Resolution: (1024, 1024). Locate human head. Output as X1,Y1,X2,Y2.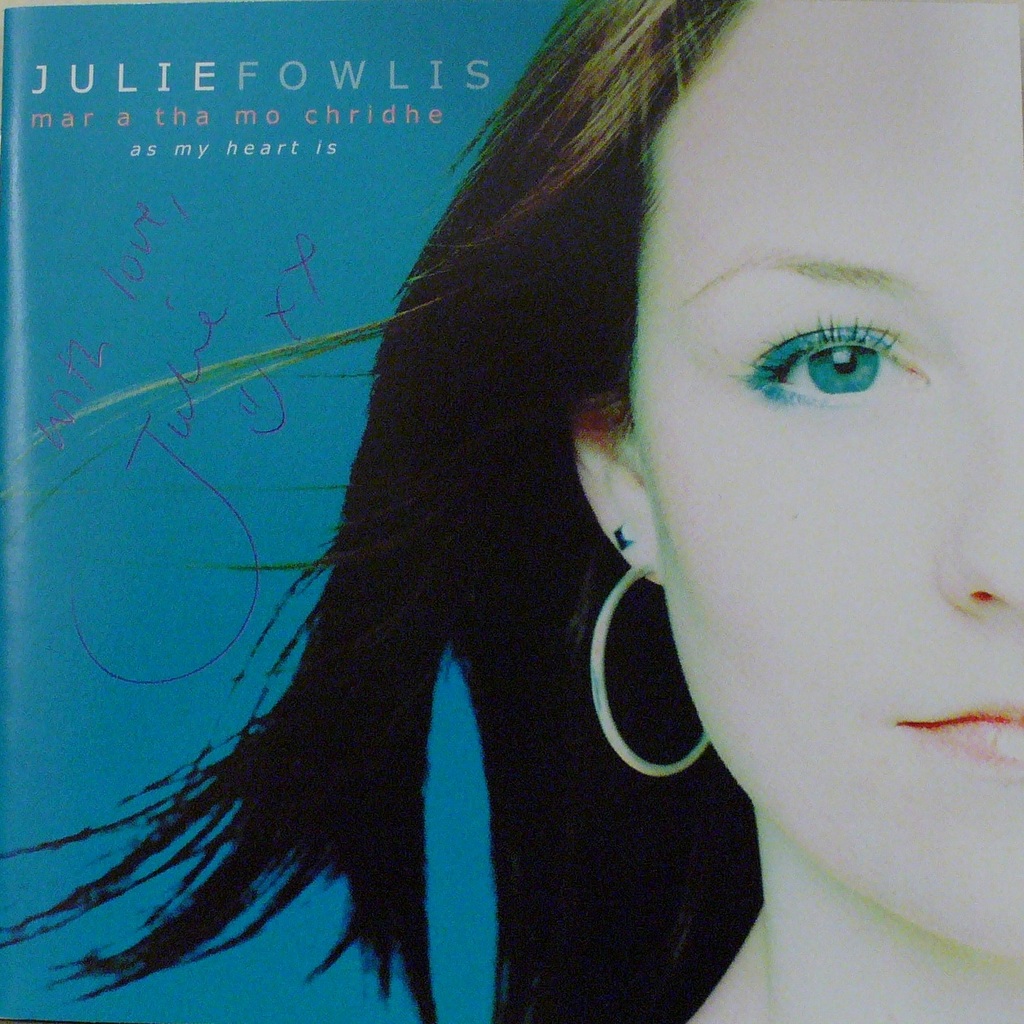
177,0,972,911.
